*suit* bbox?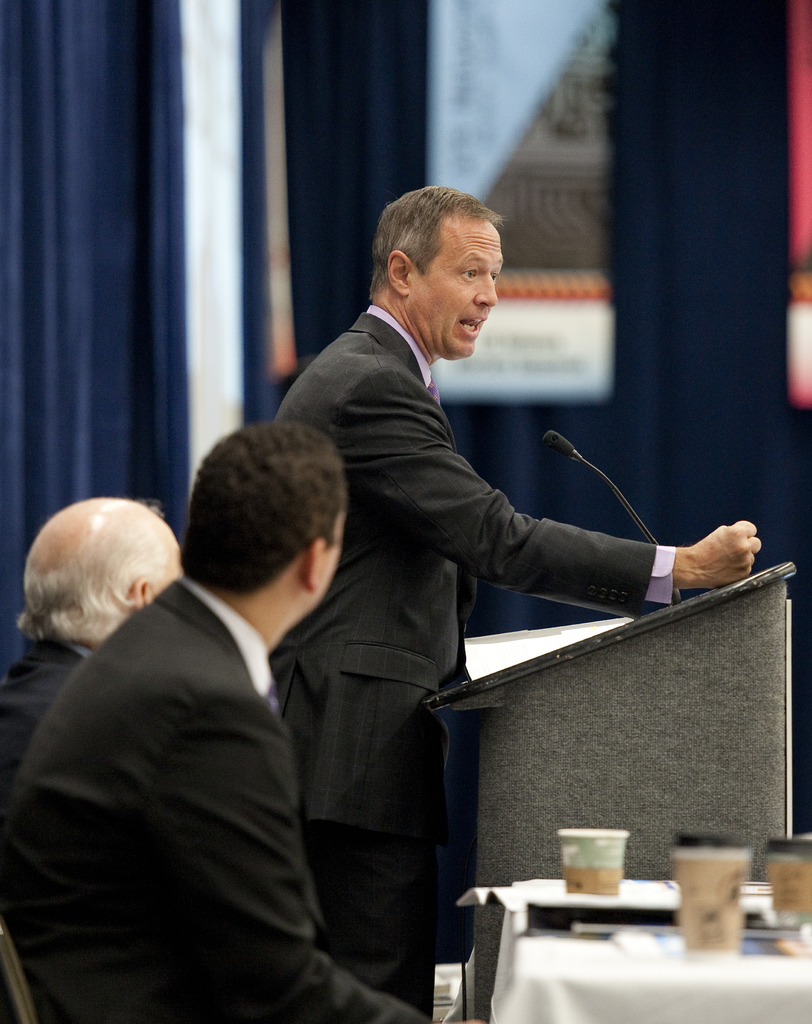
Rect(0, 575, 435, 1023)
